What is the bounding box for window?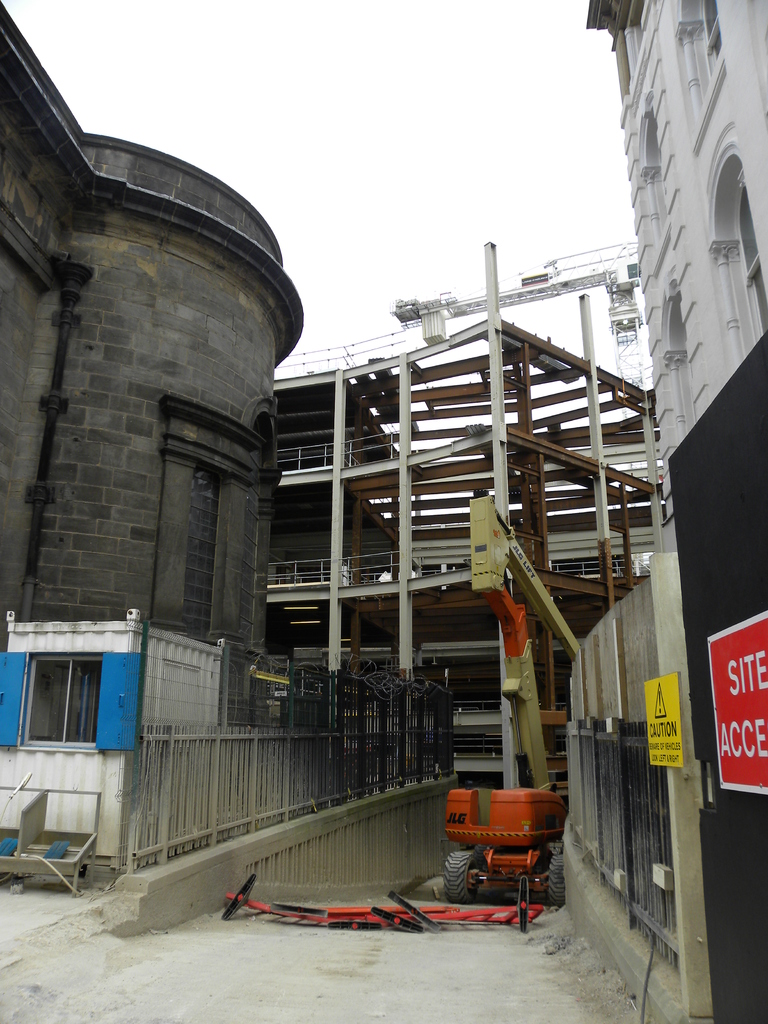
<bbox>14, 659, 100, 744</bbox>.
